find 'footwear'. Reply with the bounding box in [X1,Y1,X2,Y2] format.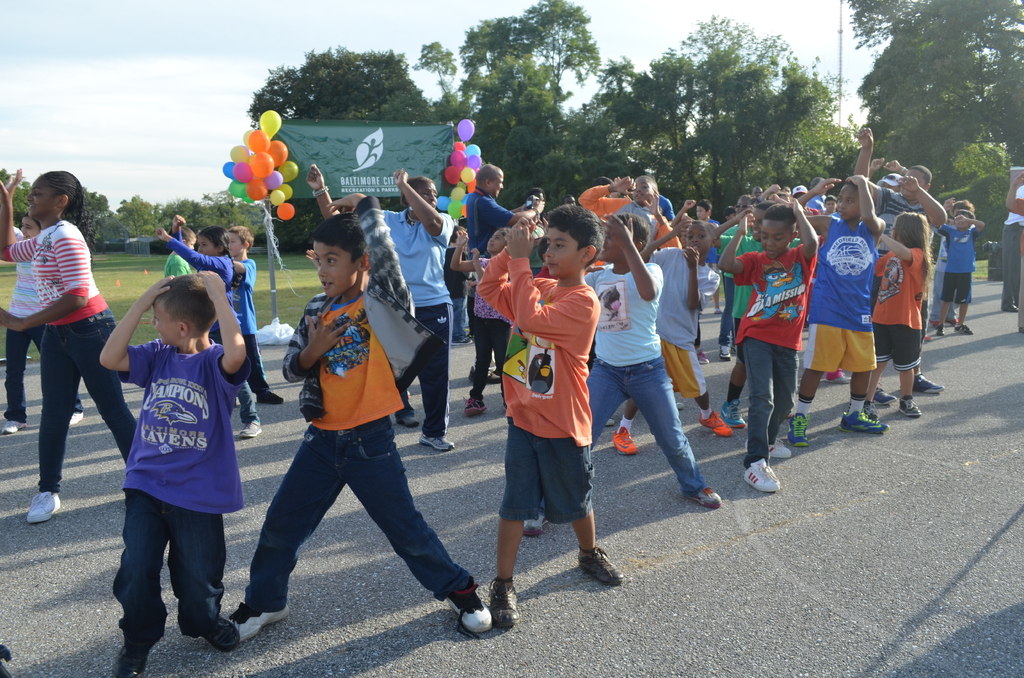
[829,375,849,384].
